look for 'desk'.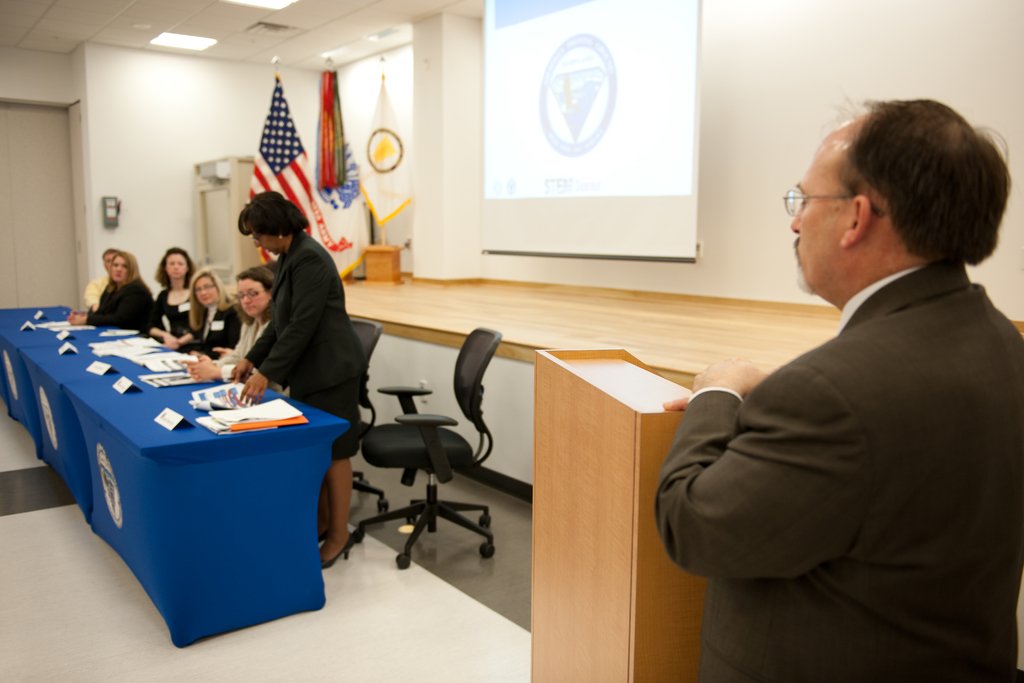
Found: 12,333,356,646.
